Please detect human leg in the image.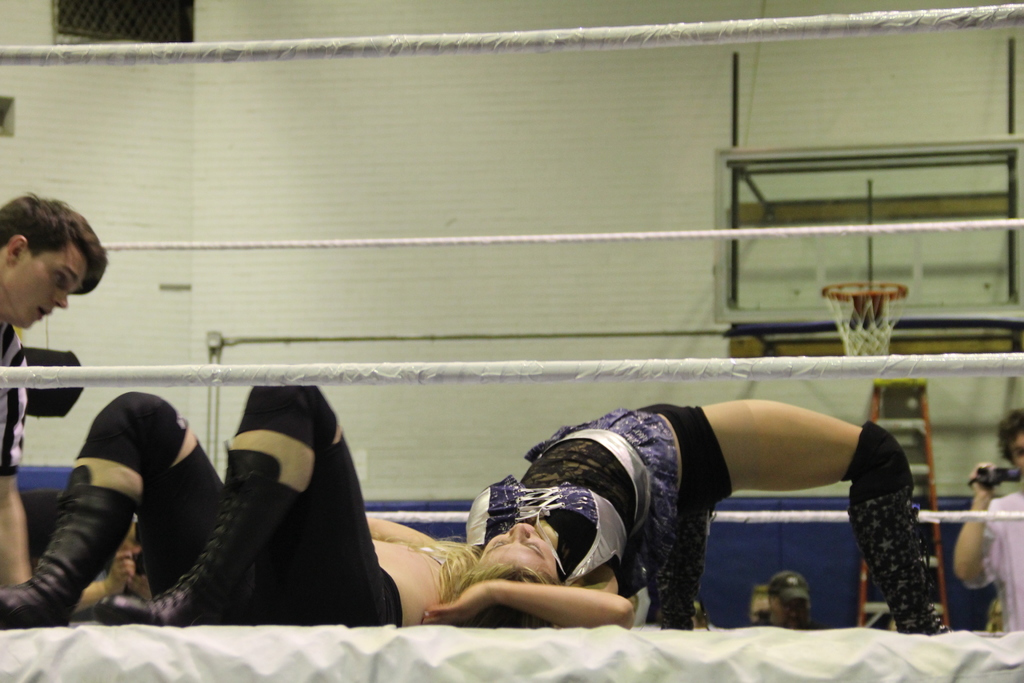
[2, 399, 225, 608].
